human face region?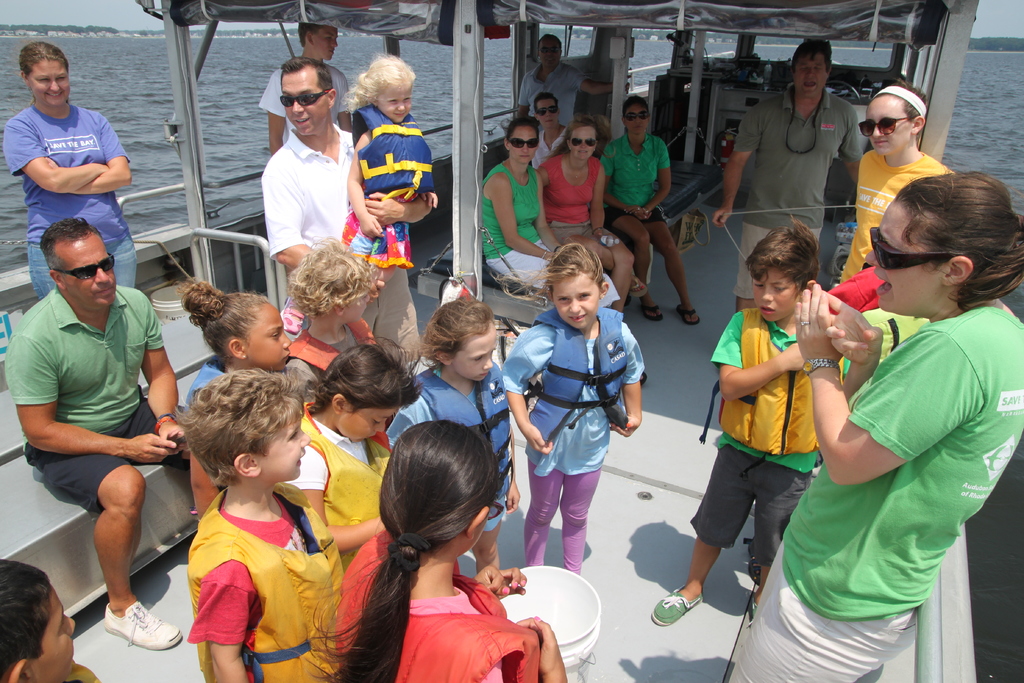
select_region(864, 201, 944, 317)
